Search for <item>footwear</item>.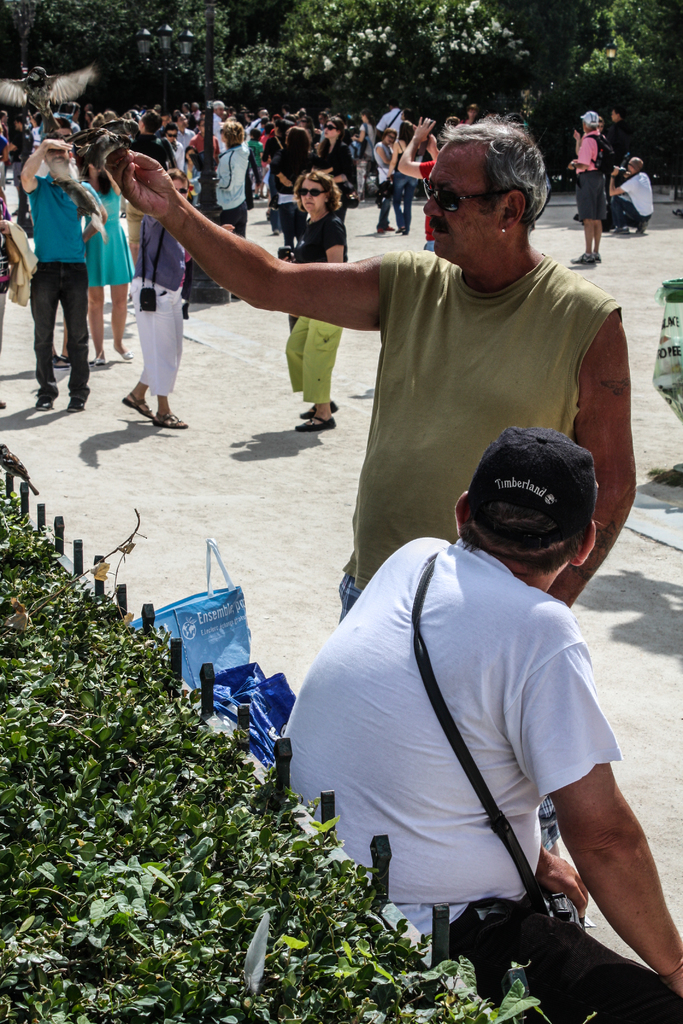
Found at [x1=124, y1=393, x2=149, y2=416].
